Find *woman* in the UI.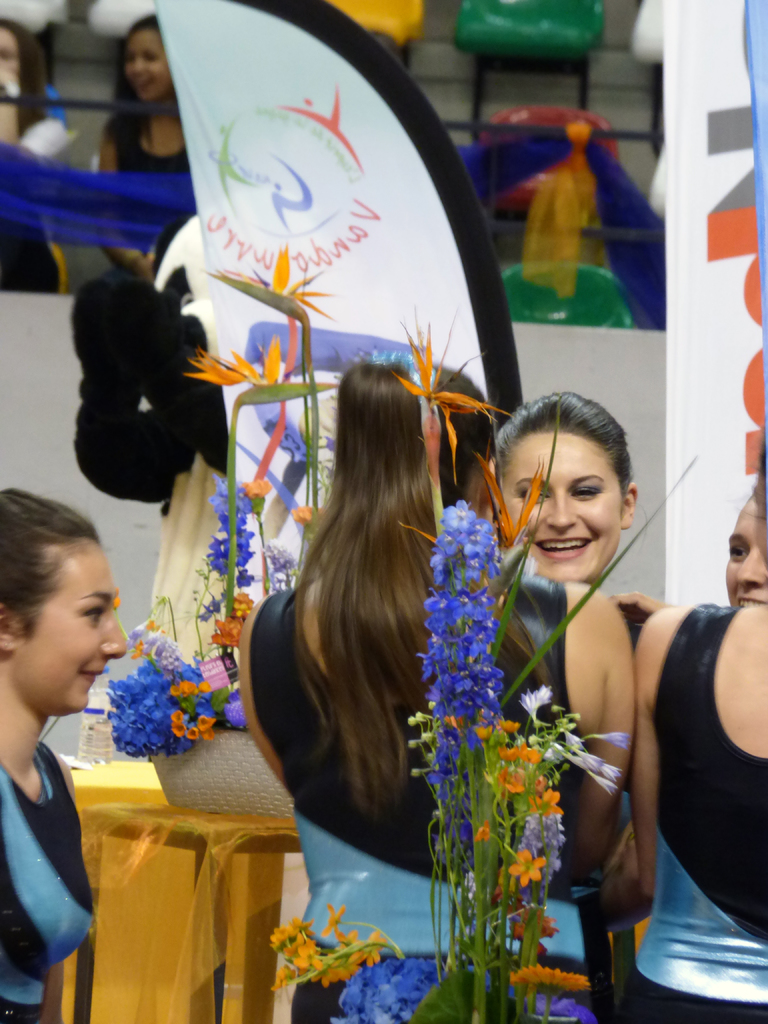
UI element at (0, 16, 47, 144).
